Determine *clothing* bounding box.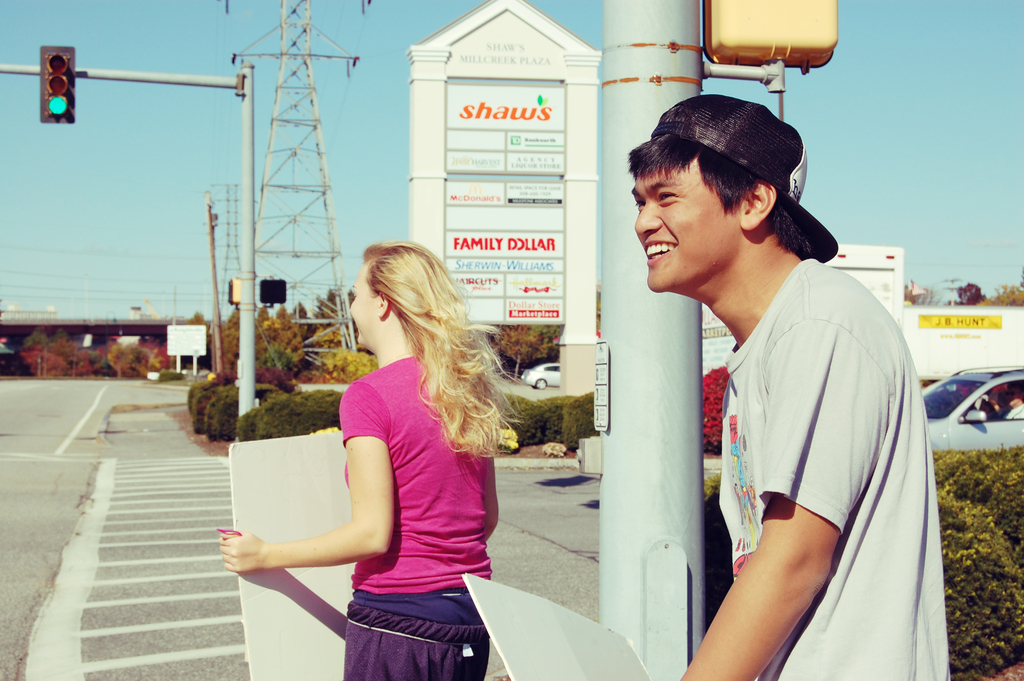
Determined: left=667, top=226, right=933, bottom=652.
